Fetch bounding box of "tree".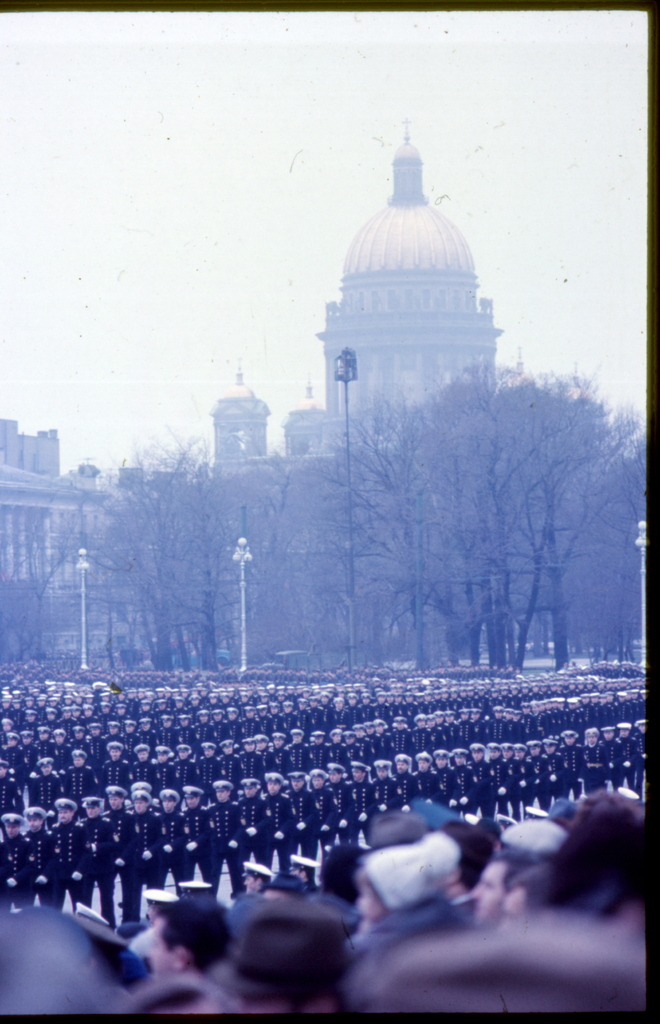
Bbox: l=151, t=424, r=254, b=676.
